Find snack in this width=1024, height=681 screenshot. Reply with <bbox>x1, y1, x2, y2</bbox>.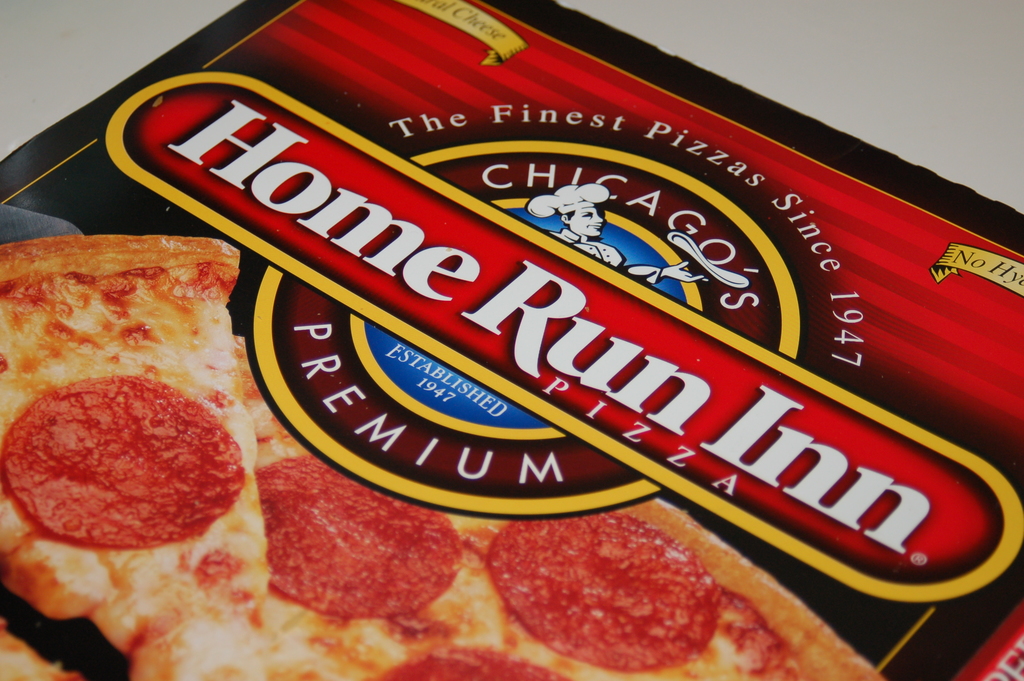
<bbox>13, 0, 1020, 680</bbox>.
